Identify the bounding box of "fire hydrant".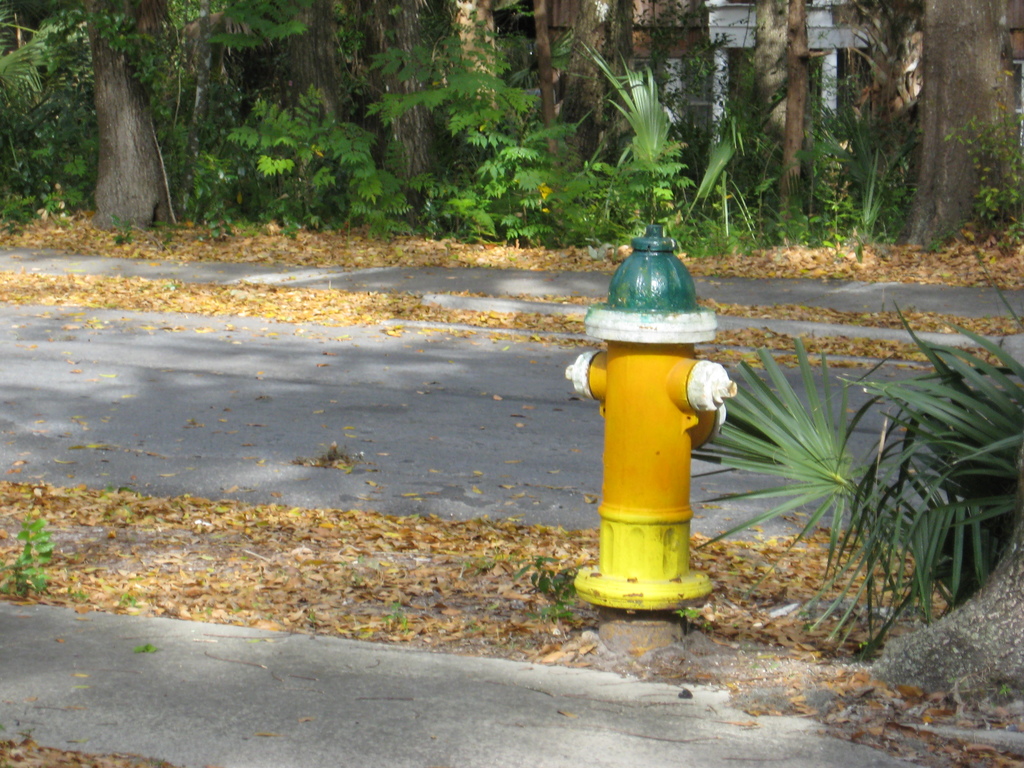
box=[566, 224, 737, 610].
